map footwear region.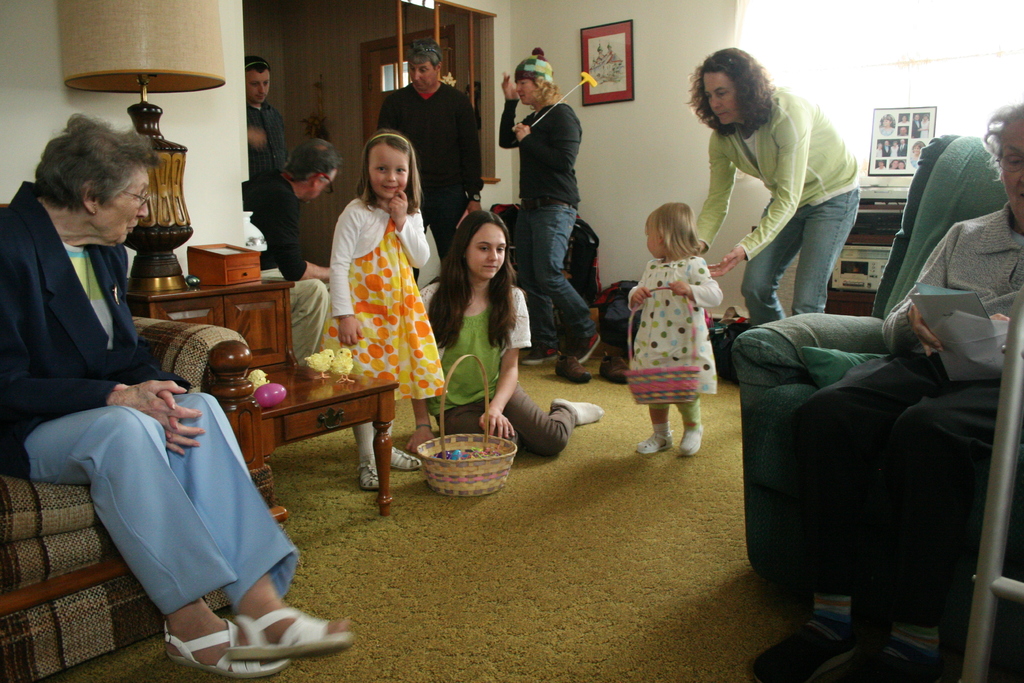
Mapped to 554:354:592:384.
